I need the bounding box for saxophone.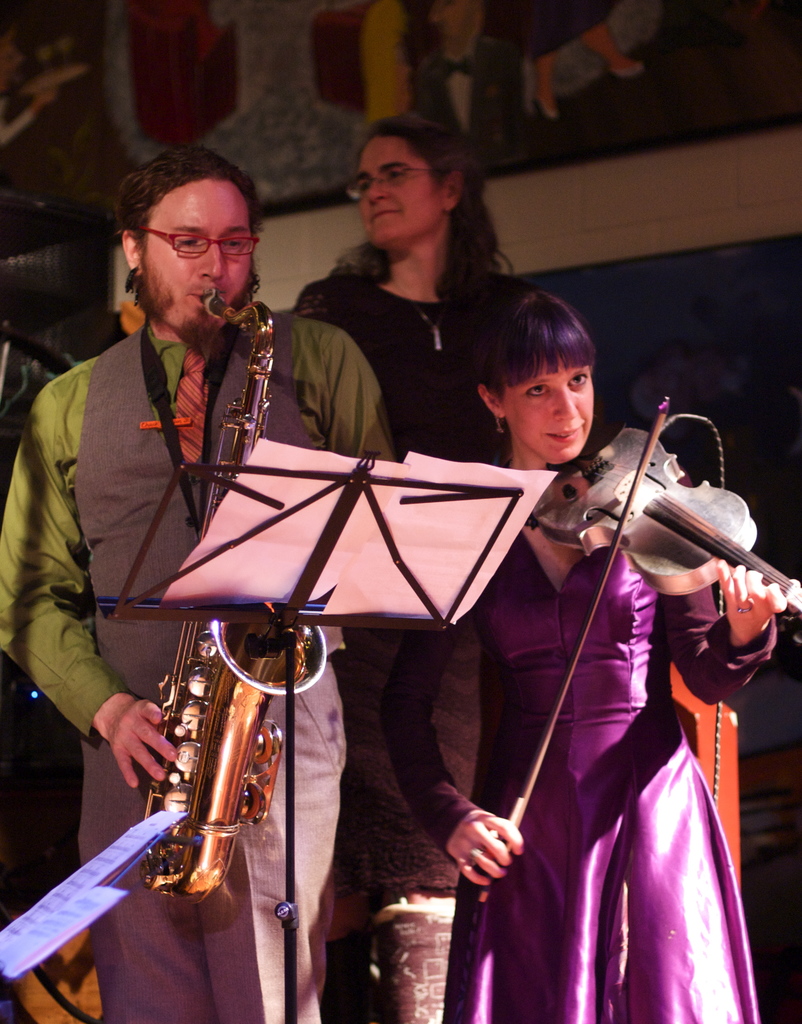
Here it is: [140, 287, 329, 905].
